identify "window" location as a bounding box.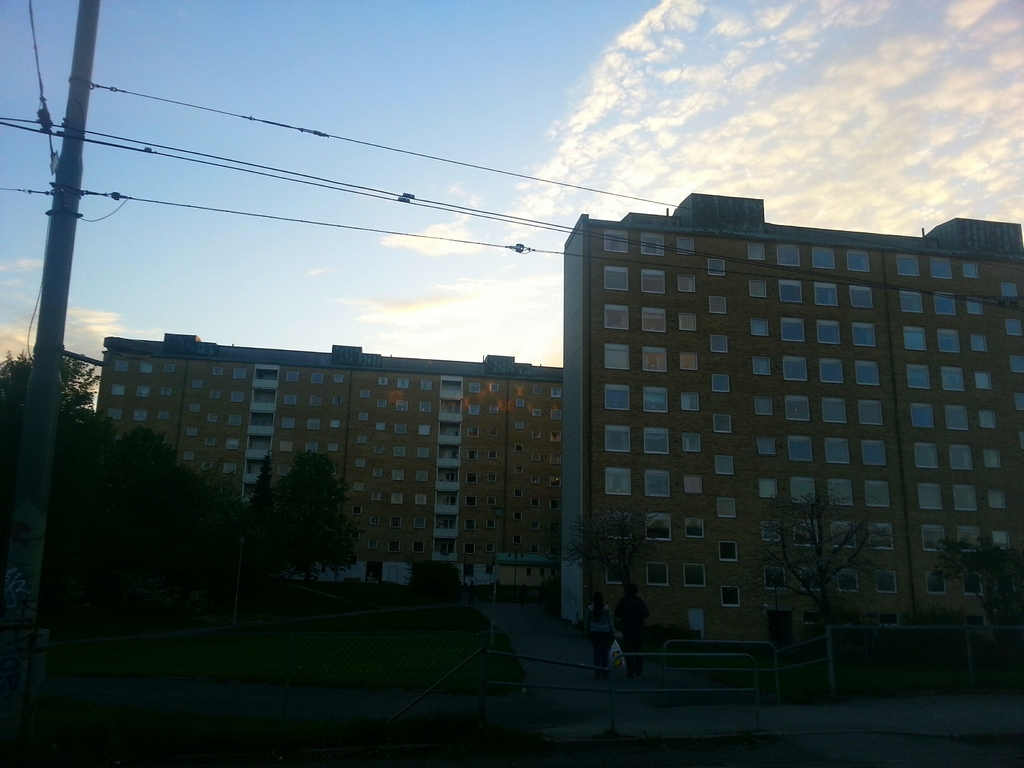
bbox=[360, 411, 367, 421].
